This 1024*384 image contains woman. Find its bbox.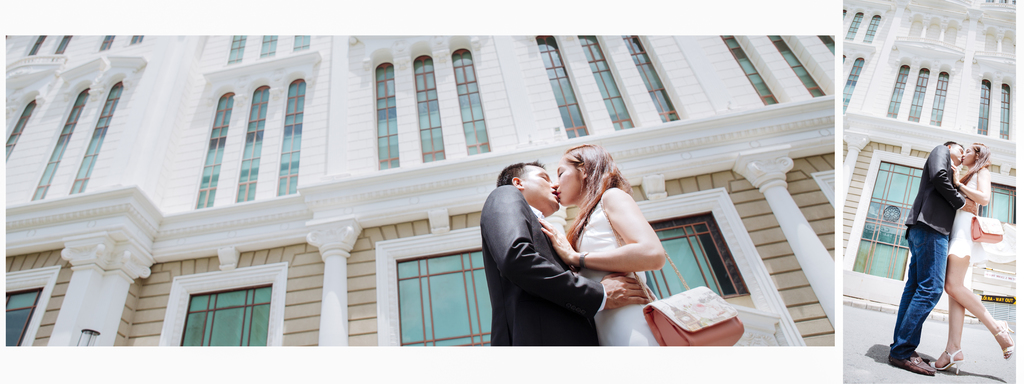
{"x1": 537, "y1": 141, "x2": 666, "y2": 344}.
